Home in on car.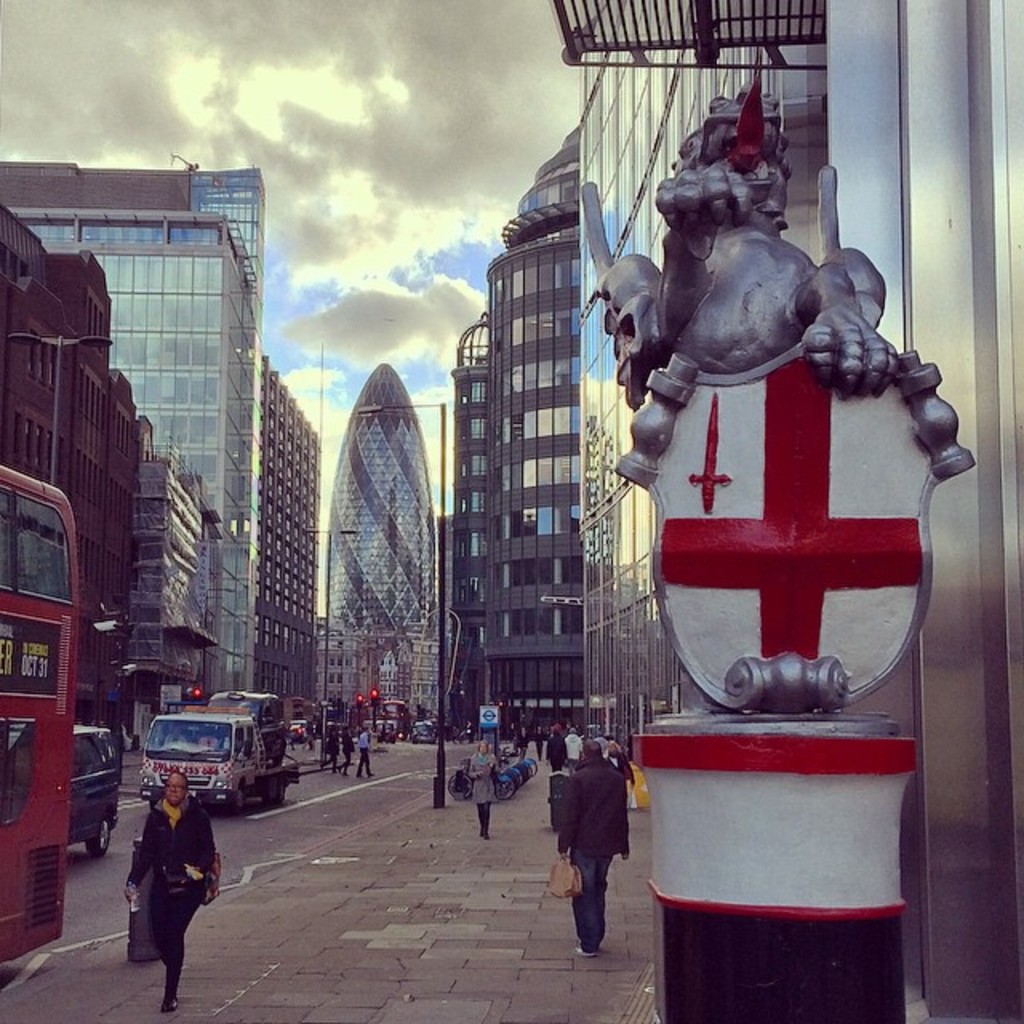
Homed in at [x1=410, y1=725, x2=435, y2=746].
